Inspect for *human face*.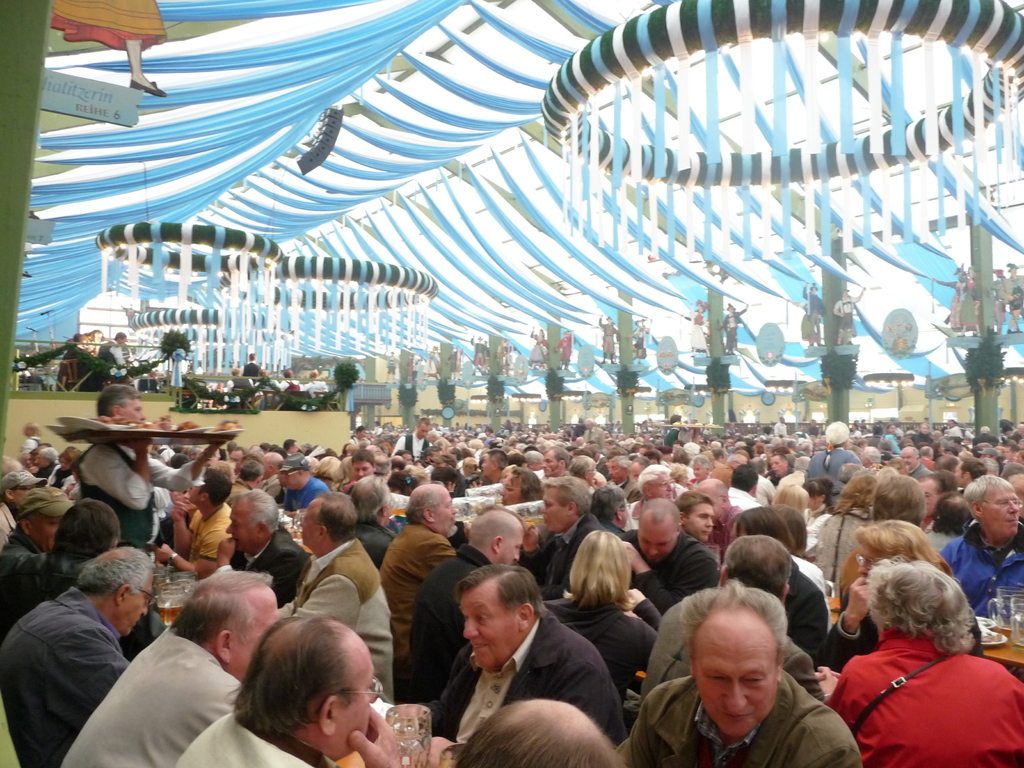
Inspection: bbox=(695, 609, 778, 736).
